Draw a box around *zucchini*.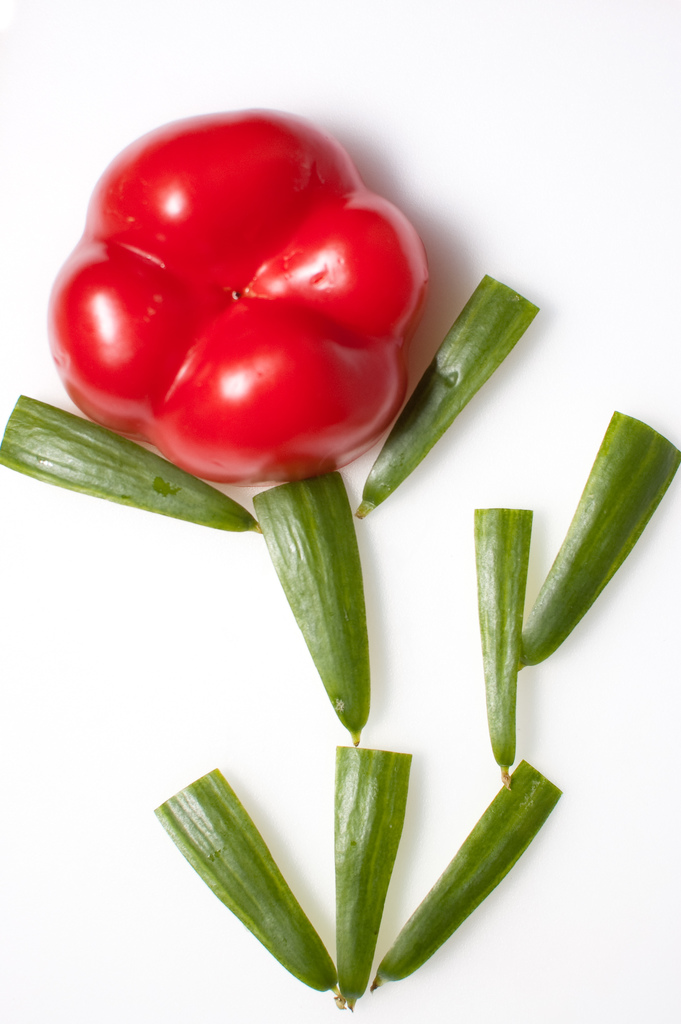
{"x1": 254, "y1": 468, "x2": 373, "y2": 737}.
